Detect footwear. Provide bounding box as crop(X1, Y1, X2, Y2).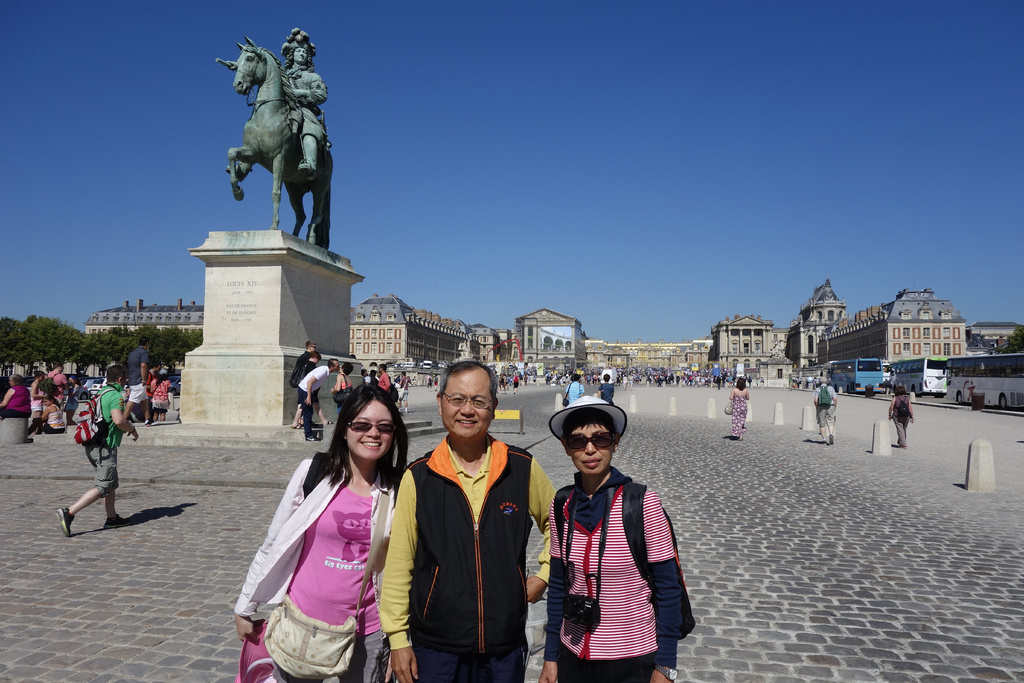
crop(291, 421, 301, 429).
